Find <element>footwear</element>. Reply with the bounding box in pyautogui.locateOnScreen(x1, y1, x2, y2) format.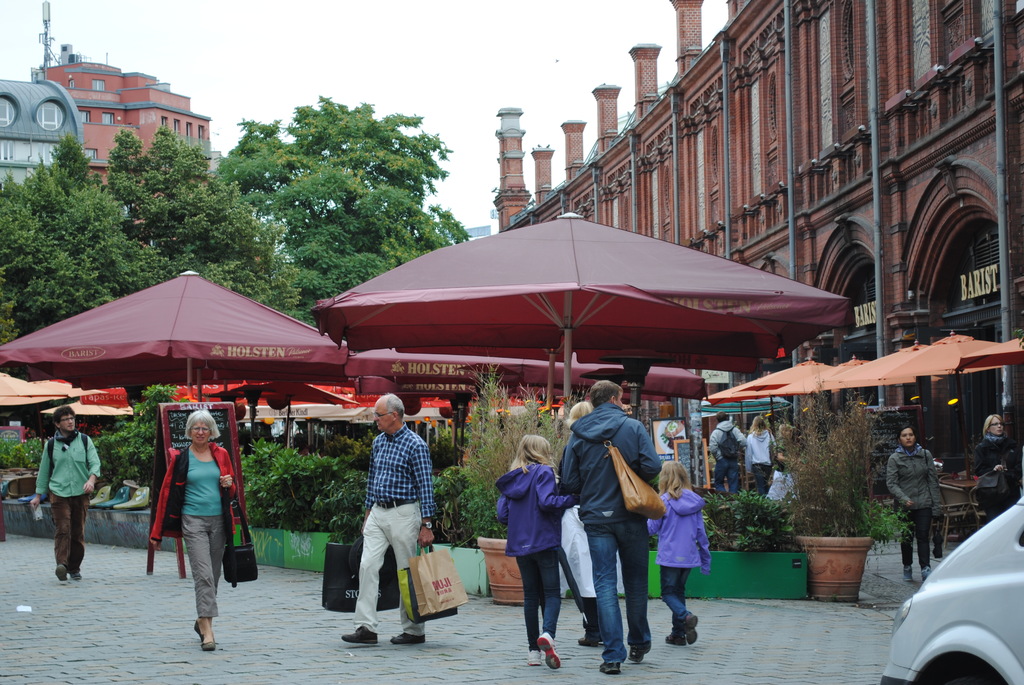
pyautogui.locateOnScreen(53, 567, 65, 578).
